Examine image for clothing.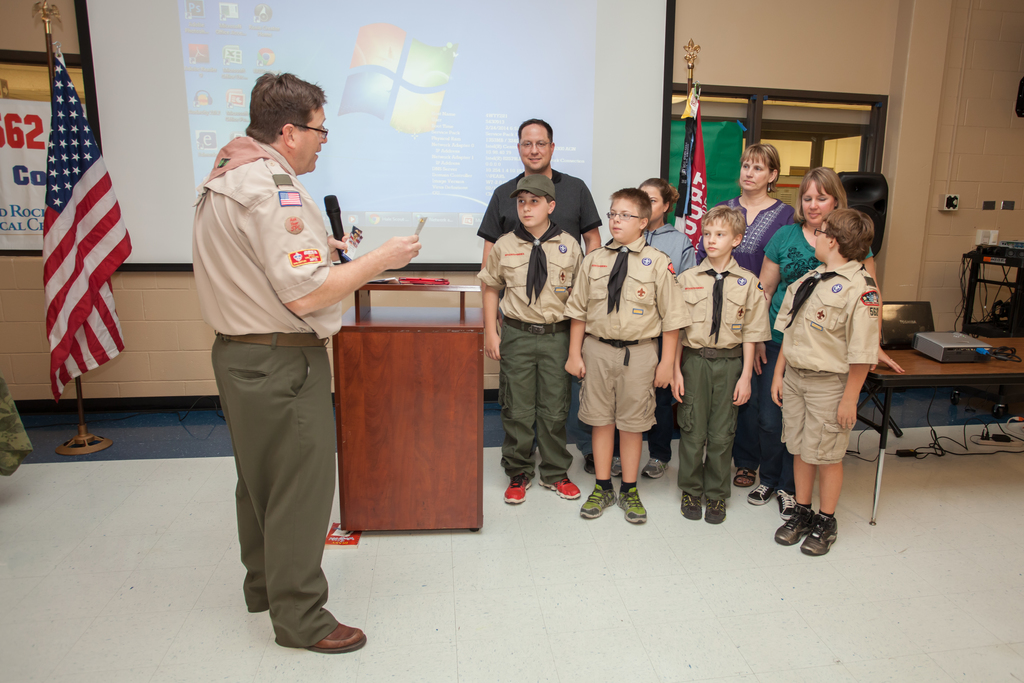
Examination result: crop(609, 222, 696, 463).
